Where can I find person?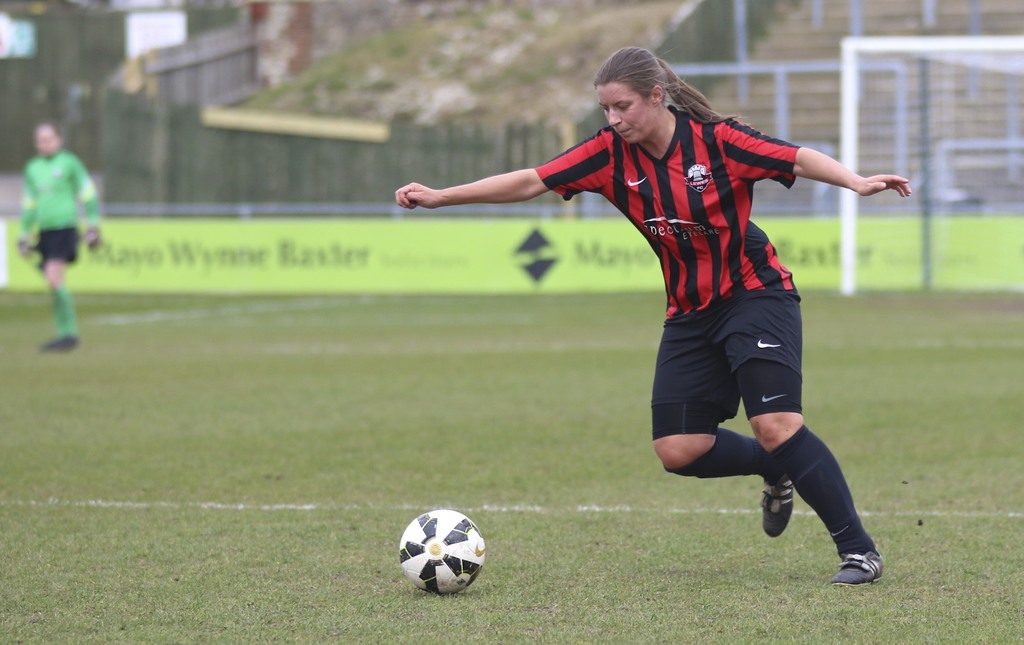
You can find it at bbox=(392, 43, 916, 593).
